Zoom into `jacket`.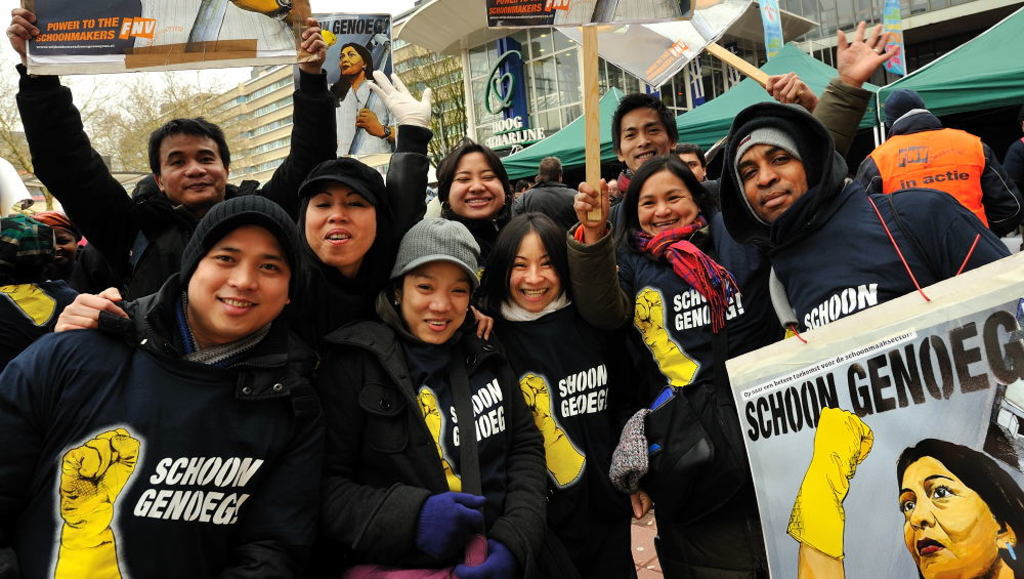
Zoom target: bbox(723, 92, 1012, 338).
